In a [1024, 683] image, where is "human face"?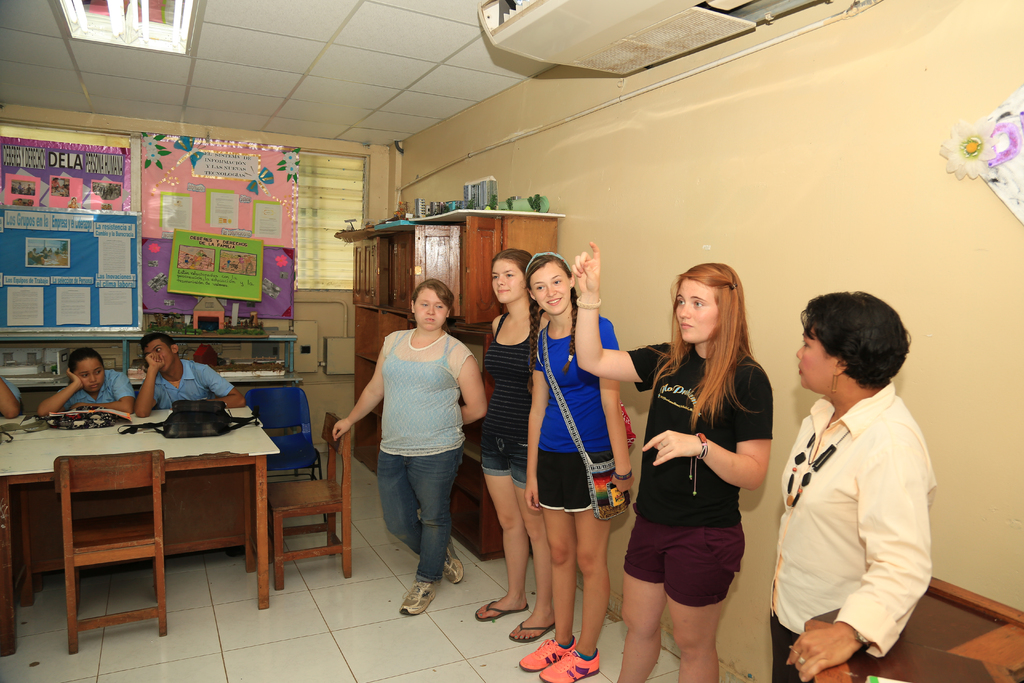
674 283 719 346.
